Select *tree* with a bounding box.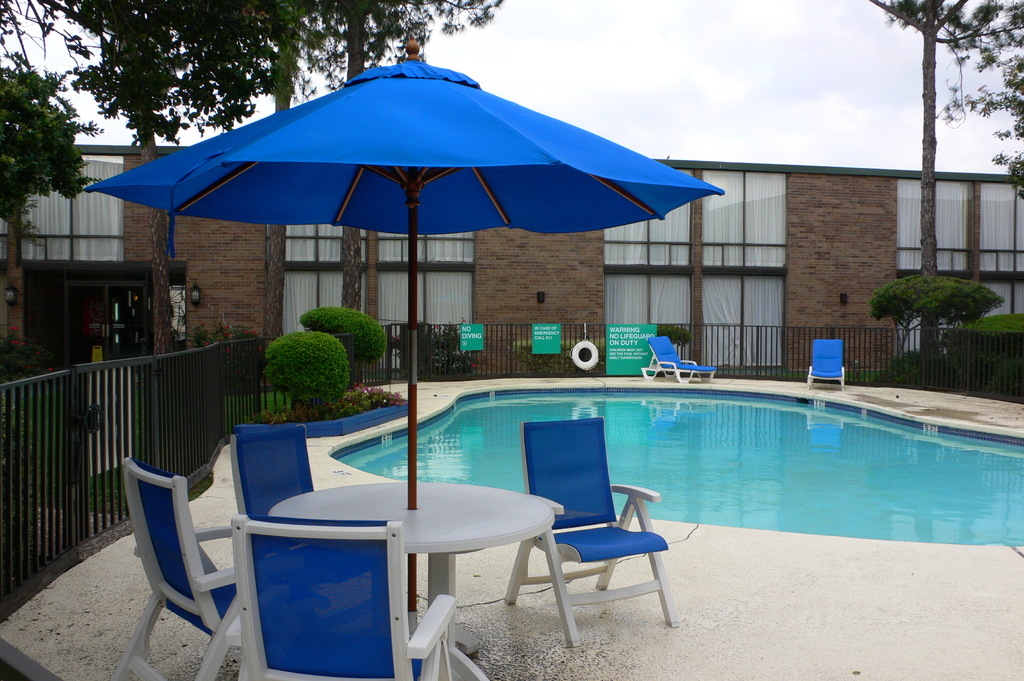
crop(250, 0, 324, 344).
